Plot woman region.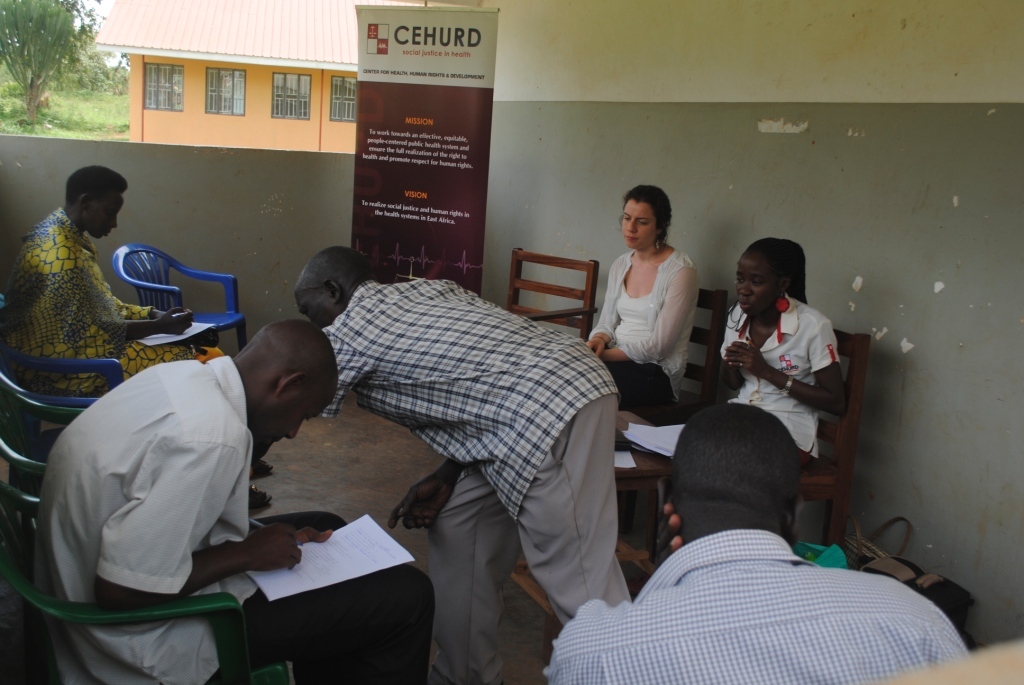
Plotted at x1=594 y1=184 x2=712 y2=417.
